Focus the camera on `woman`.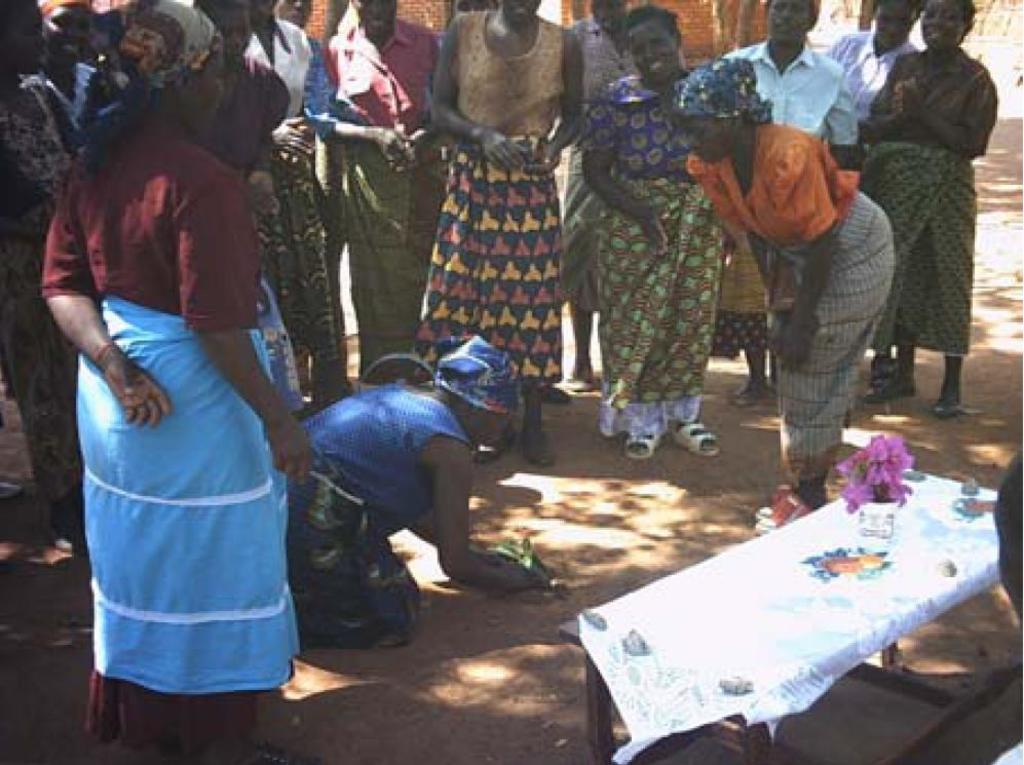
Focus region: bbox=(672, 52, 898, 533).
